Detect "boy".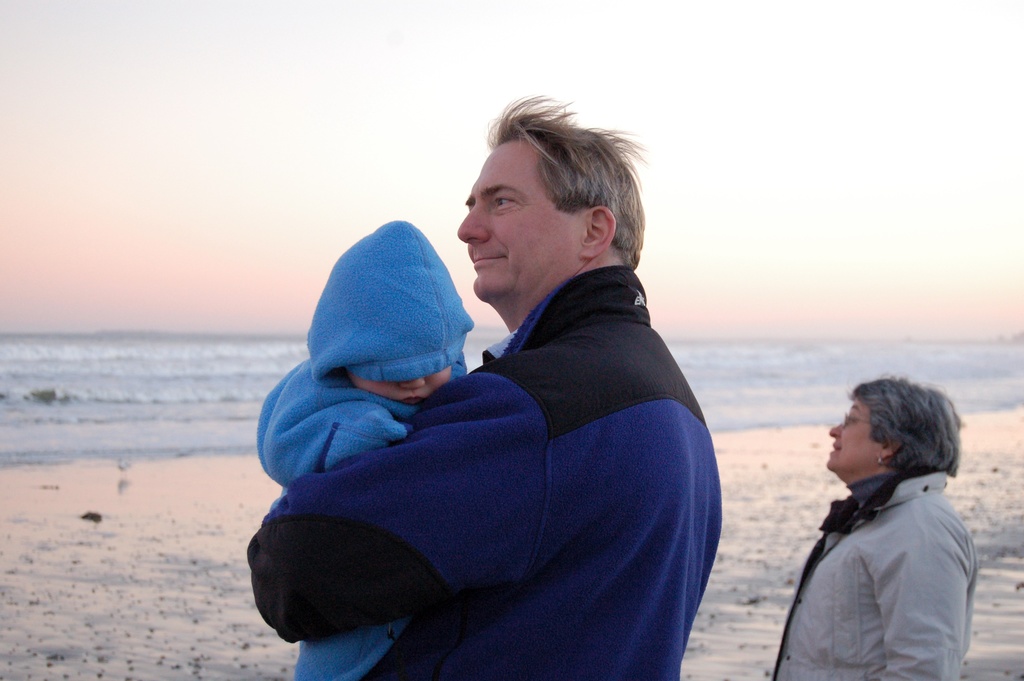
Detected at pyautogui.locateOnScreen(253, 213, 482, 680).
